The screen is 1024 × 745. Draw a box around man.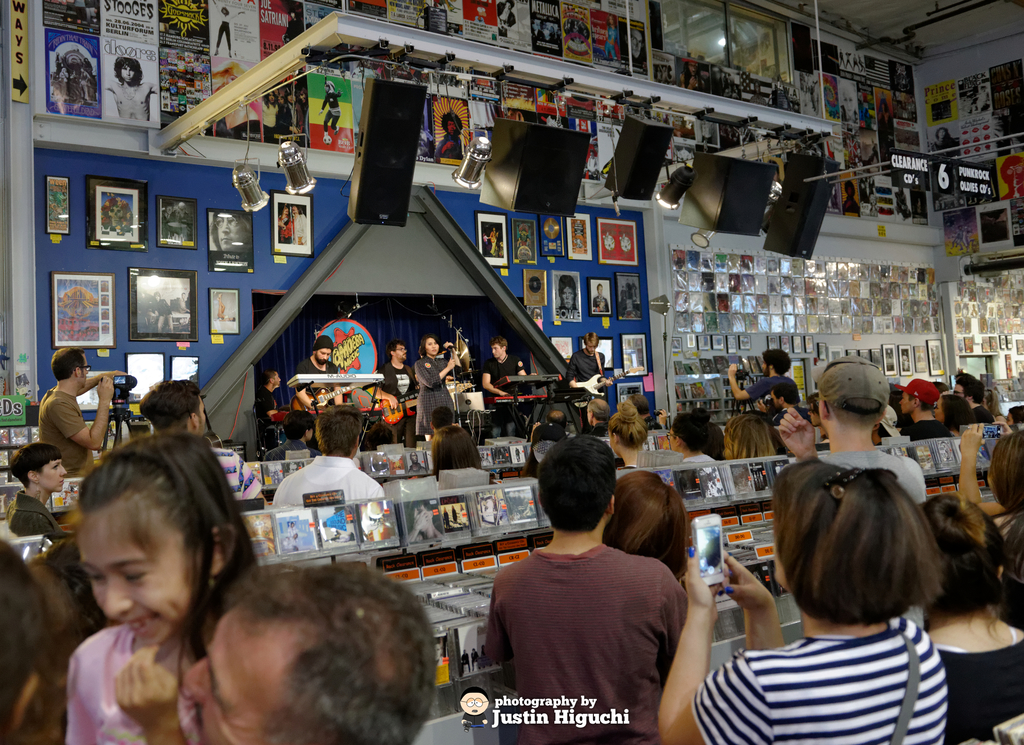
l=676, t=58, r=698, b=90.
